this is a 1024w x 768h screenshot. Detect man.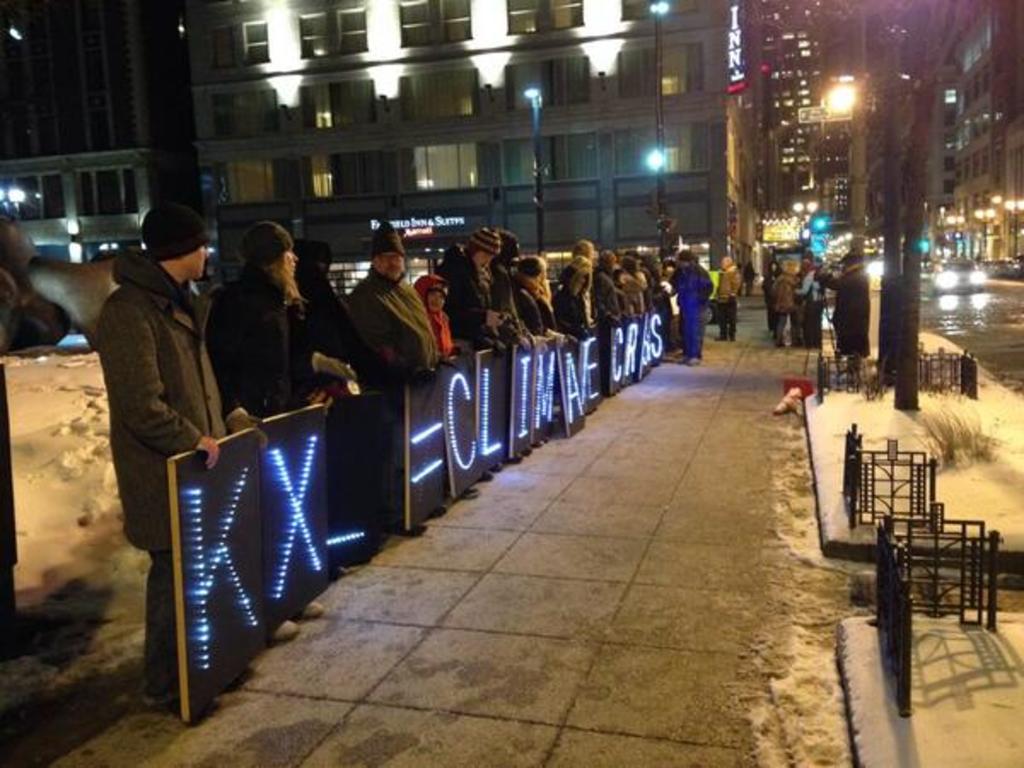
503/229/534/350.
